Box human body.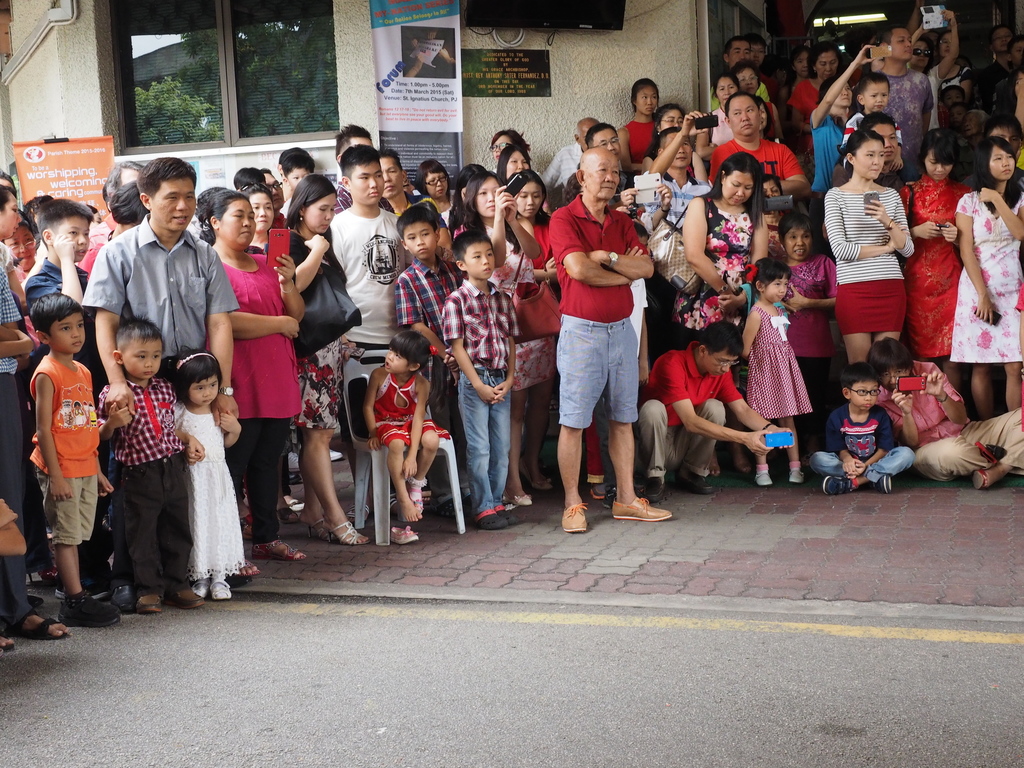
[895,129,980,386].
